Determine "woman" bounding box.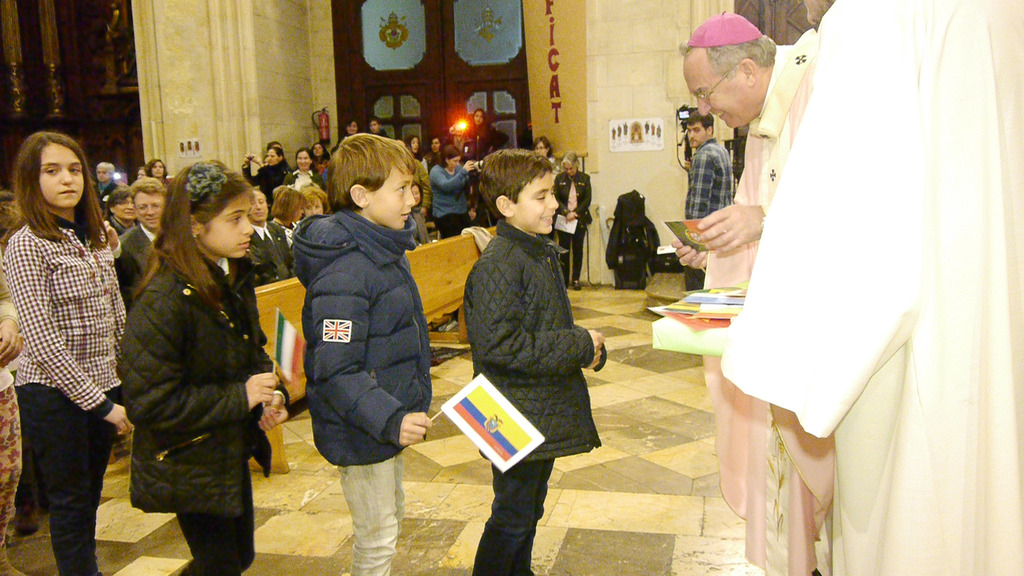
Determined: x1=428 y1=145 x2=473 y2=246.
